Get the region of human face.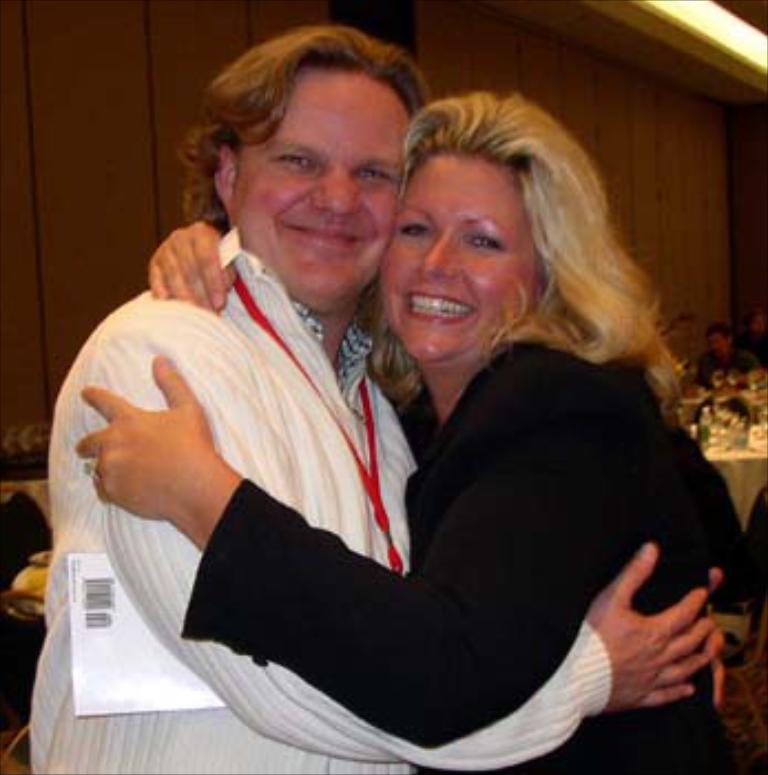
367, 157, 542, 363.
